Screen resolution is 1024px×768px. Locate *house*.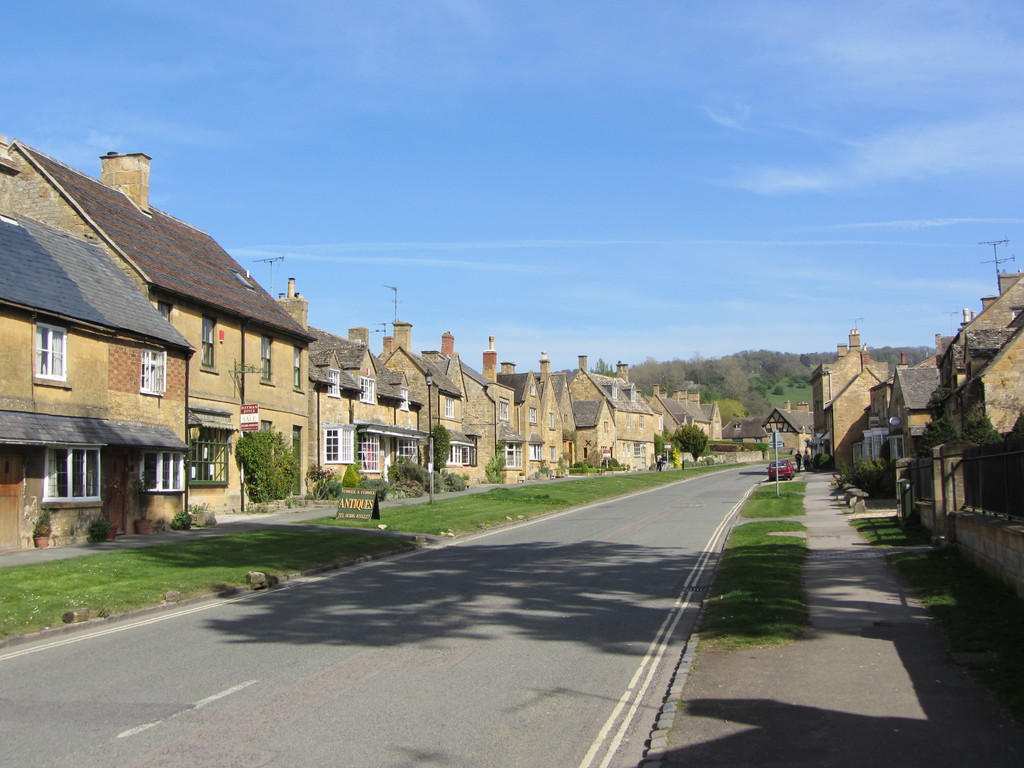
BBox(856, 367, 940, 498).
